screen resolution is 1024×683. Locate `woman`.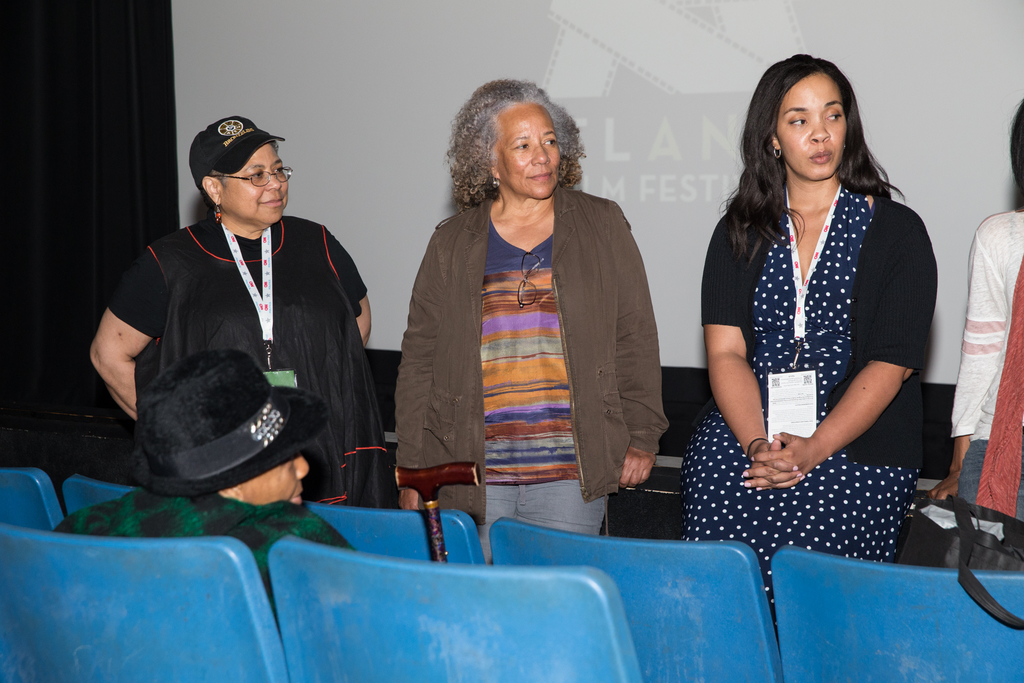
[396,81,666,566].
